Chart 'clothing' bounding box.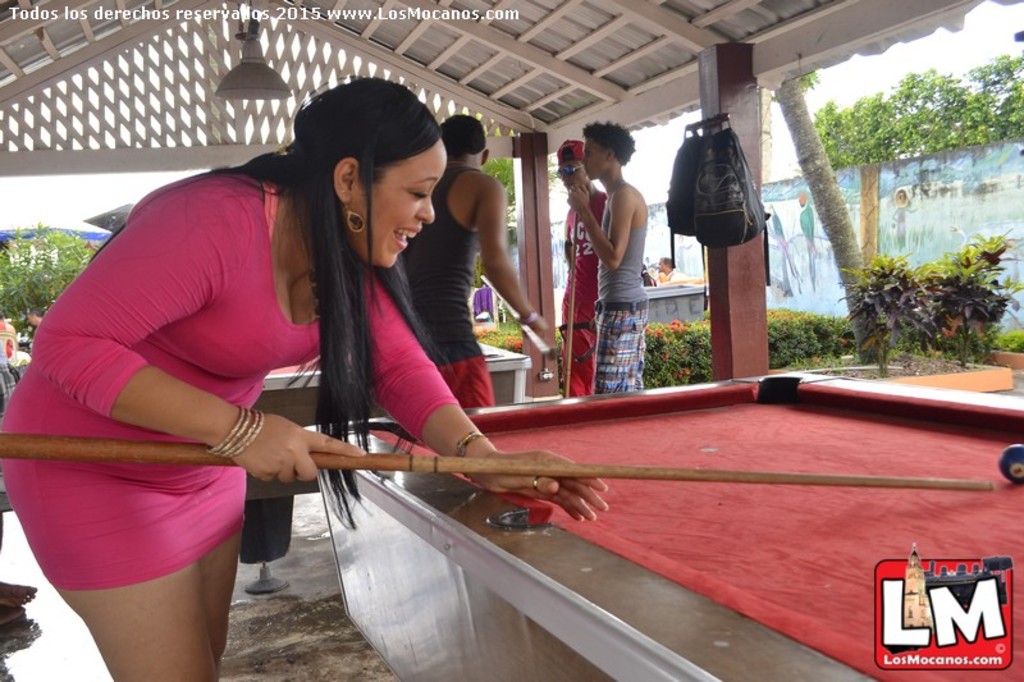
Charted: 558, 187, 607, 399.
